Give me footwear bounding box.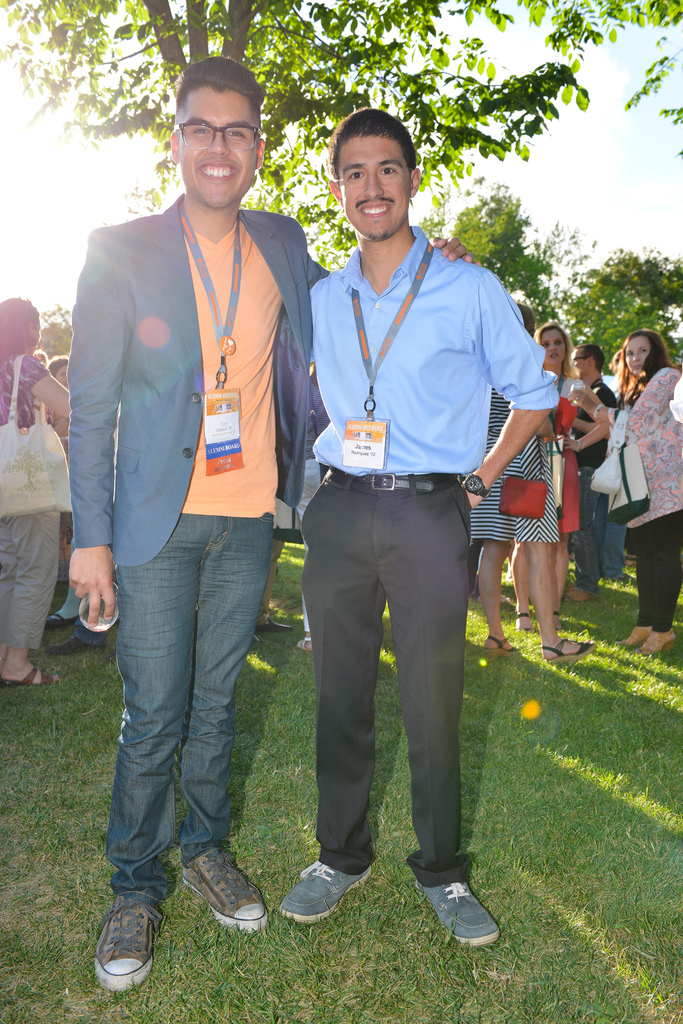
pyautogui.locateOnScreen(170, 837, 277, 925).
